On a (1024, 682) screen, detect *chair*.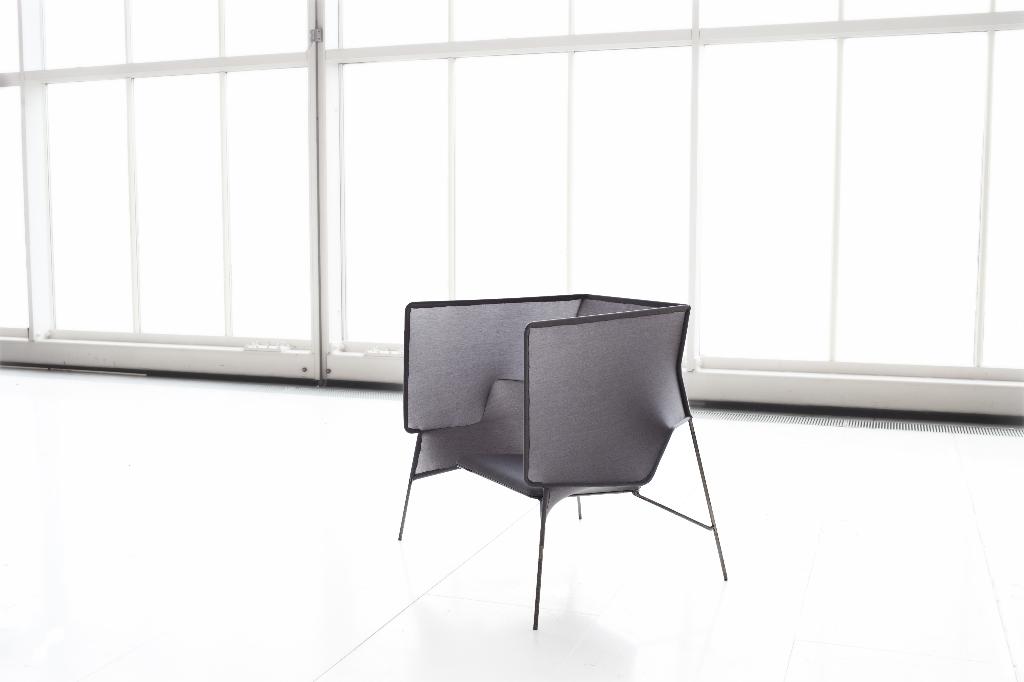
rect(397, 270, 735, 649).
